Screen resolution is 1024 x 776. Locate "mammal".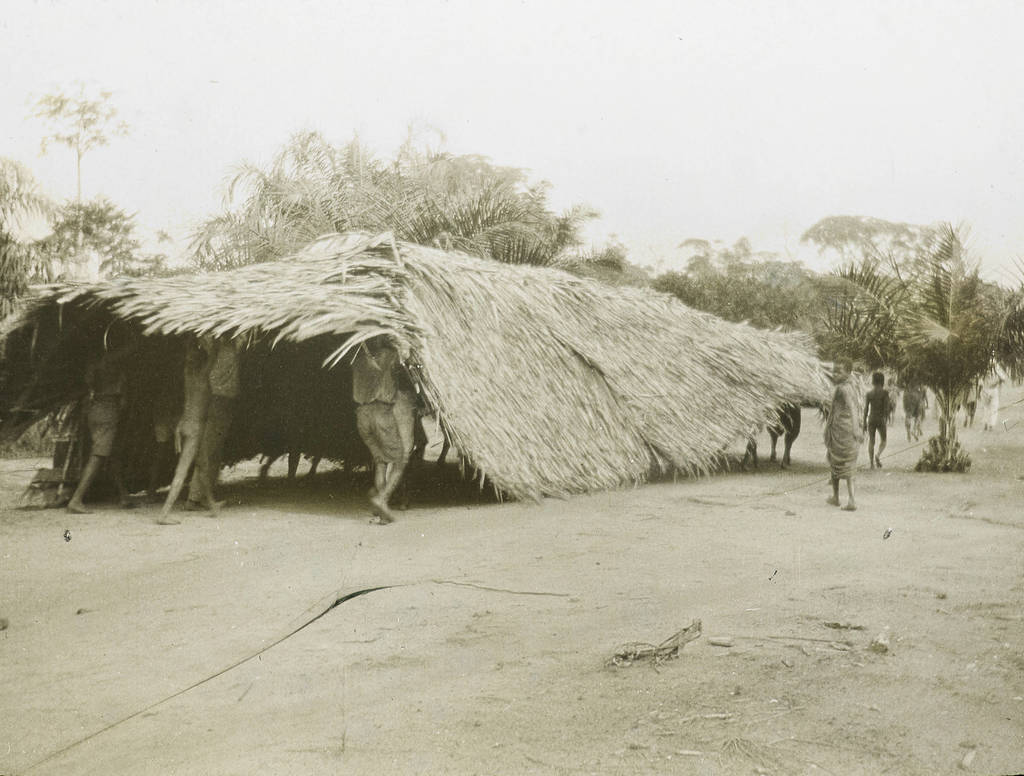
x1=186, y1=337, x2=230, y2=508.
